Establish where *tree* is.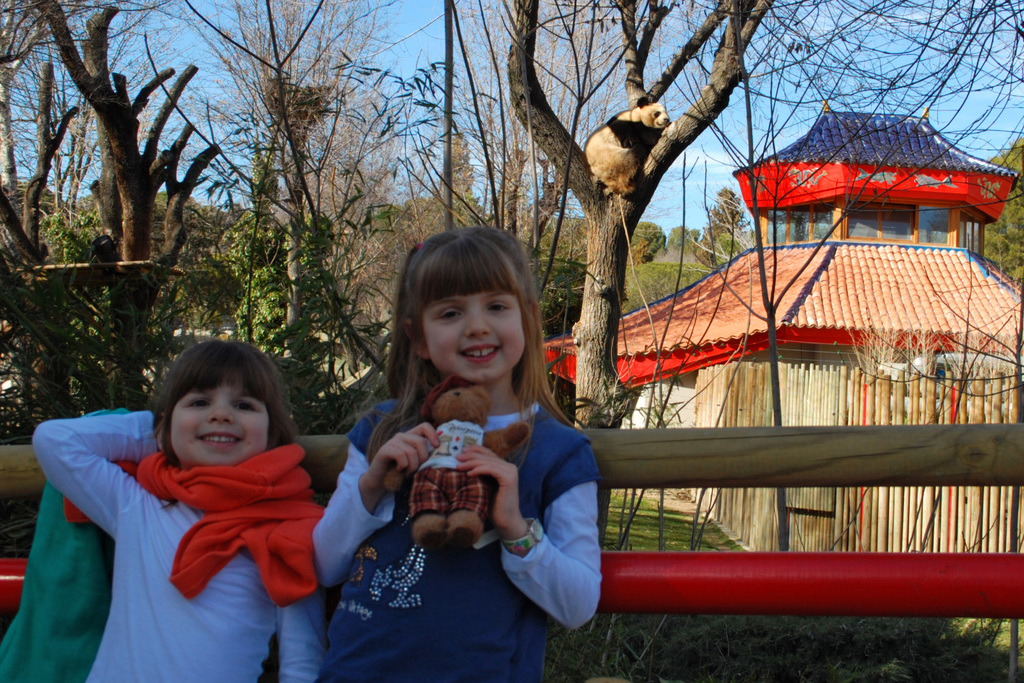
Established at 968/135/1023/288.
